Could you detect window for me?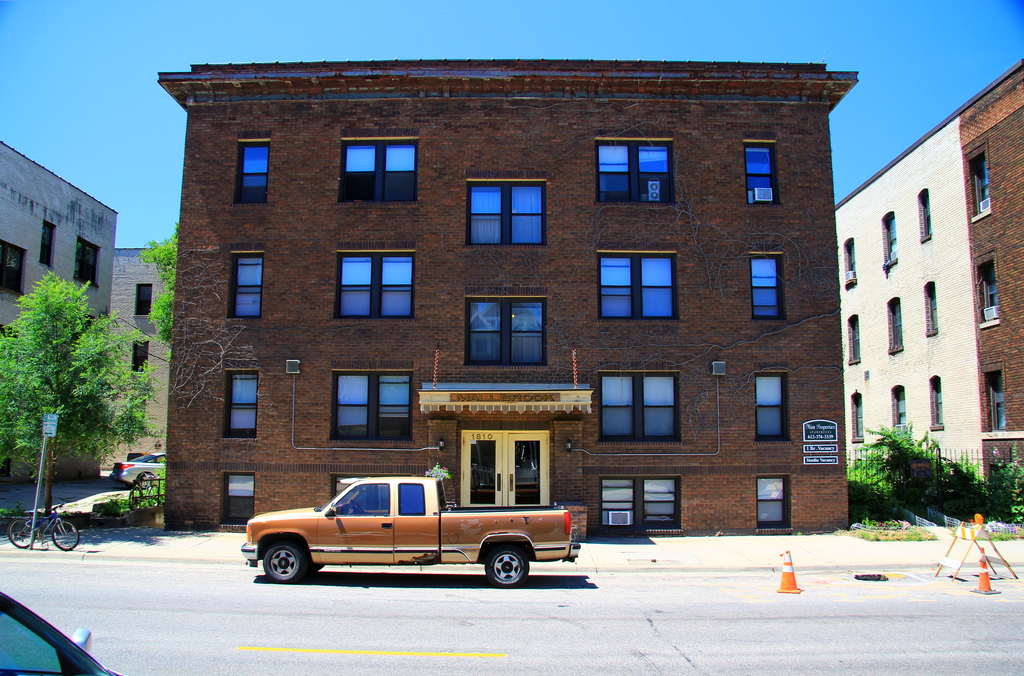
Detection result: bbox=(749, 248, 788, 322).
